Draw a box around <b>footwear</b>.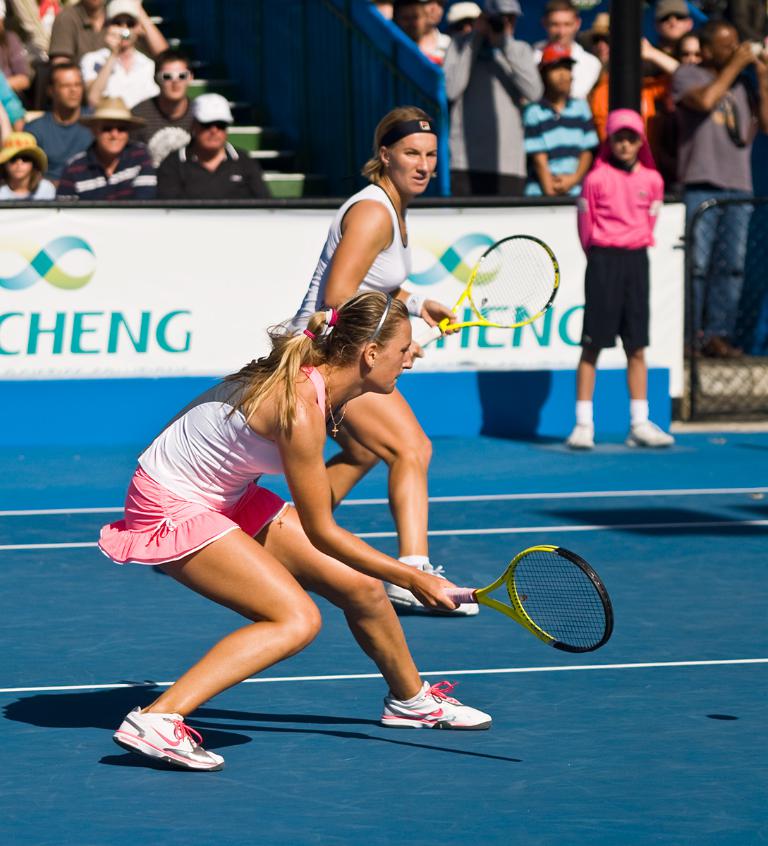
region(561, 412, 595, 450).
